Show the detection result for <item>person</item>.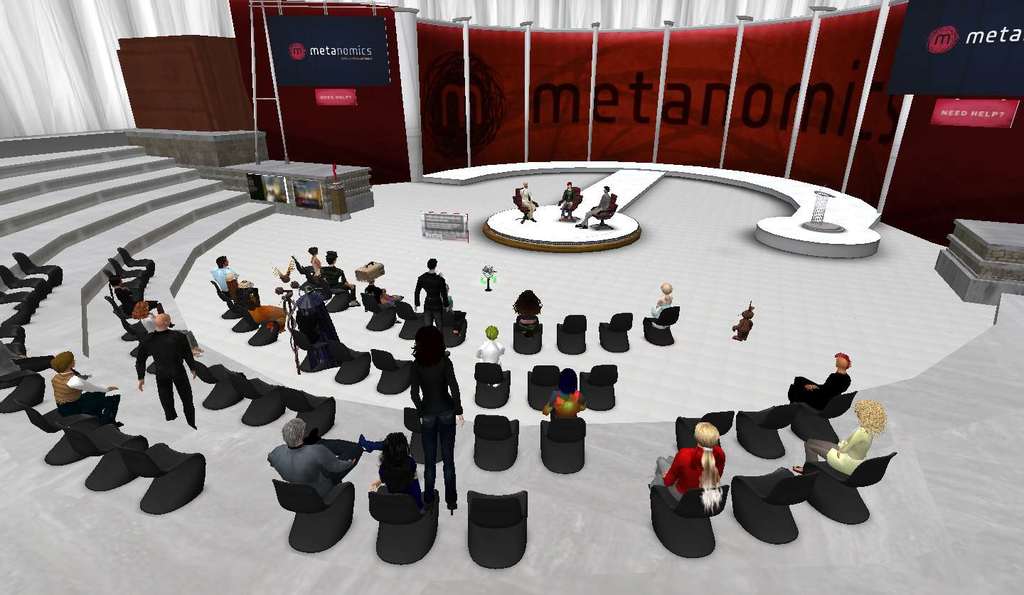
rect(49, 350, 124, 428).
